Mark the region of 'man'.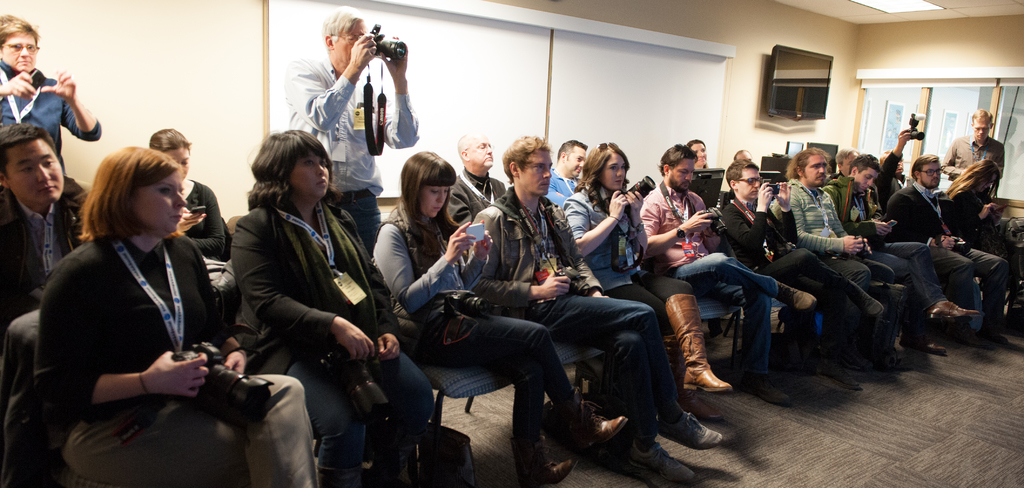
Region: (left=641, top=141, right=818, bottom=403).
